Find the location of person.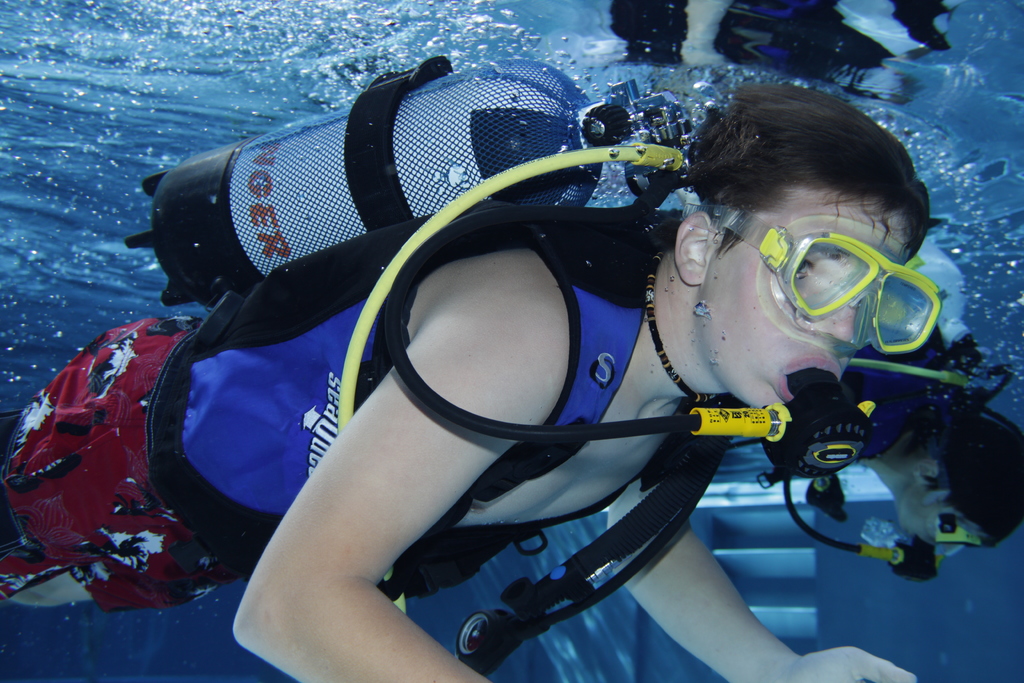
Location: pyautogui.locateOnScreen(86, 67, 887, 658).
